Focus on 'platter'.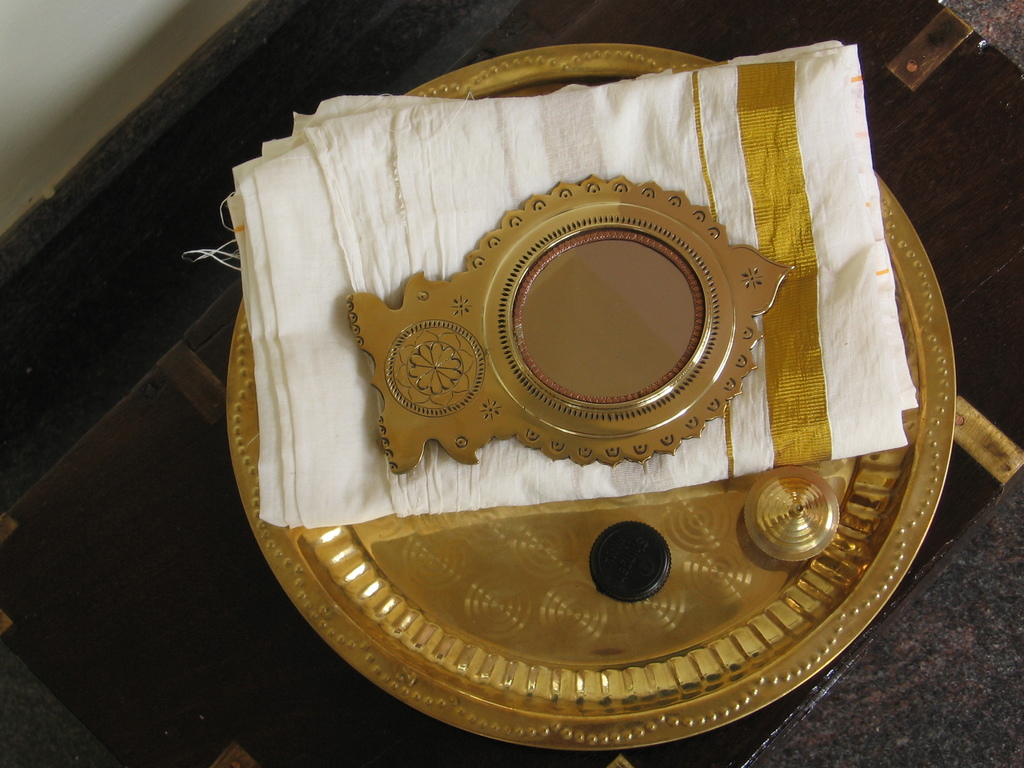
Focused at rect(227, 44, 953, 749).
